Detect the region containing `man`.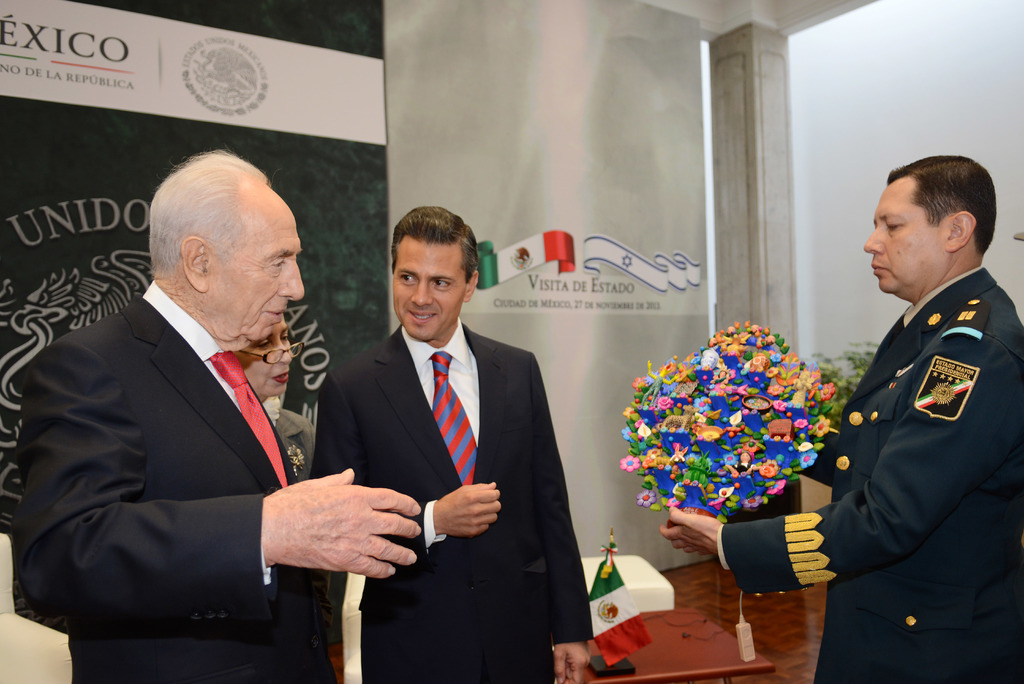
13:154:376:667.
